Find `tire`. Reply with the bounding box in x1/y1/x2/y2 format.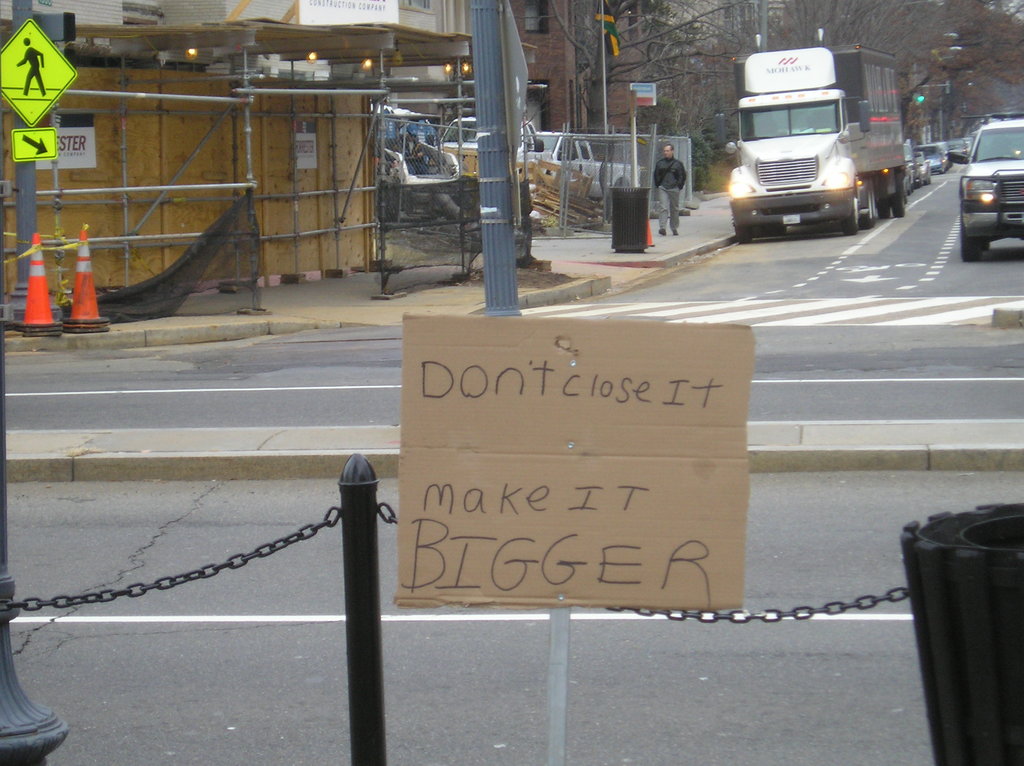
895/175/905/216.
